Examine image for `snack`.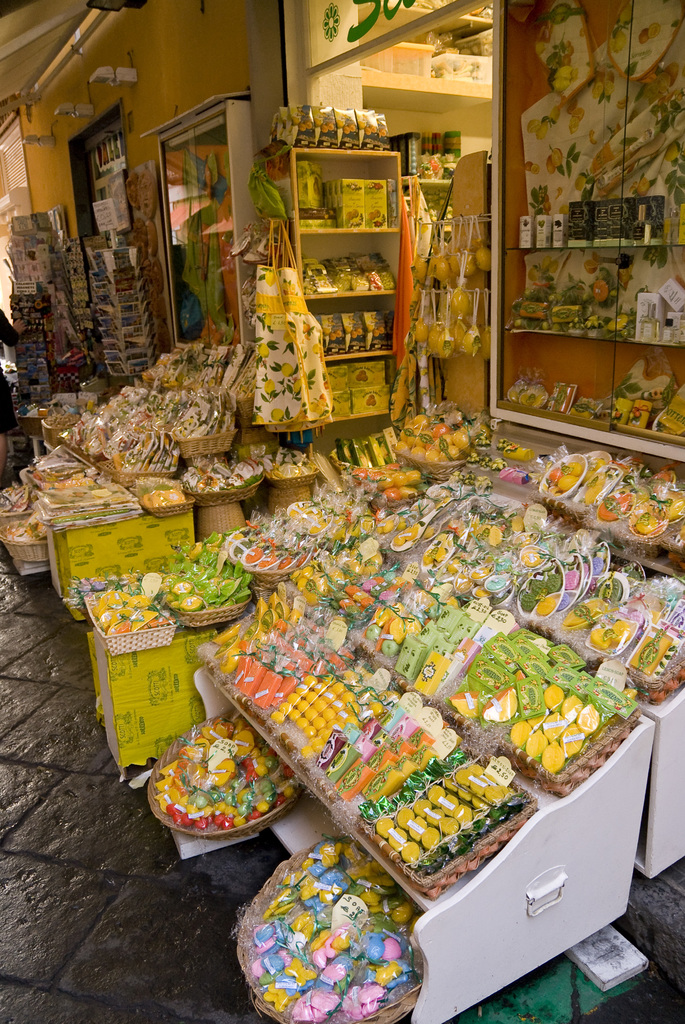
Examination result: locate(178, 495, 654, 867).
